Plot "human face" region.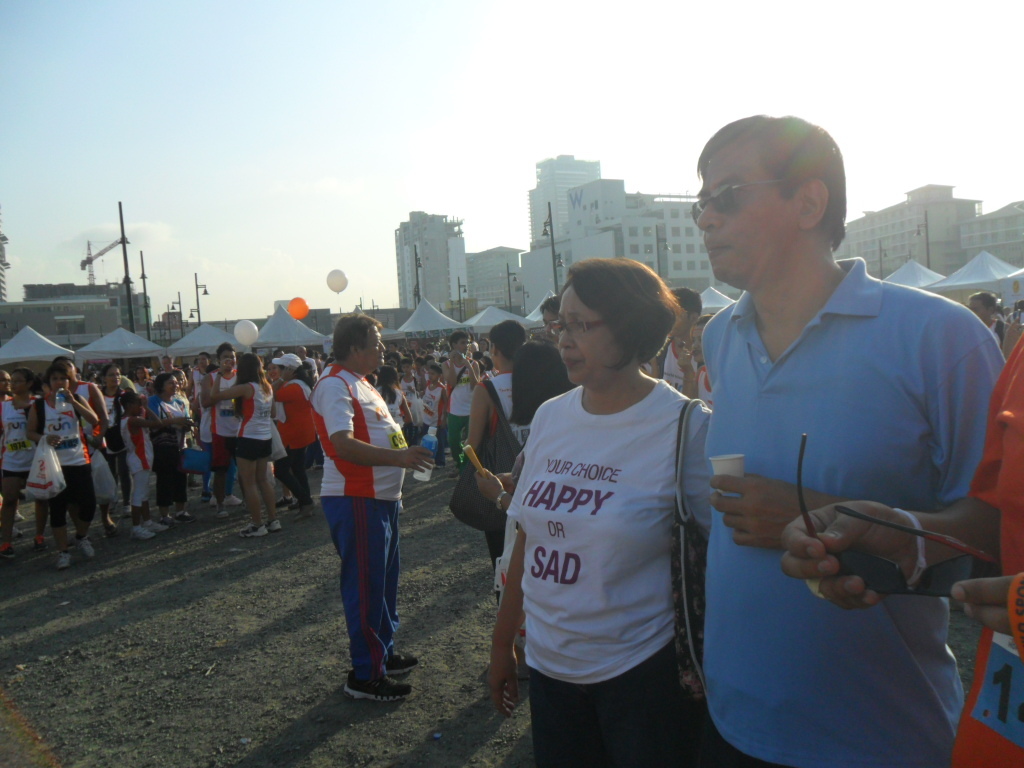
Plotted at (left=362, top=325, right=386, bottom=369).
